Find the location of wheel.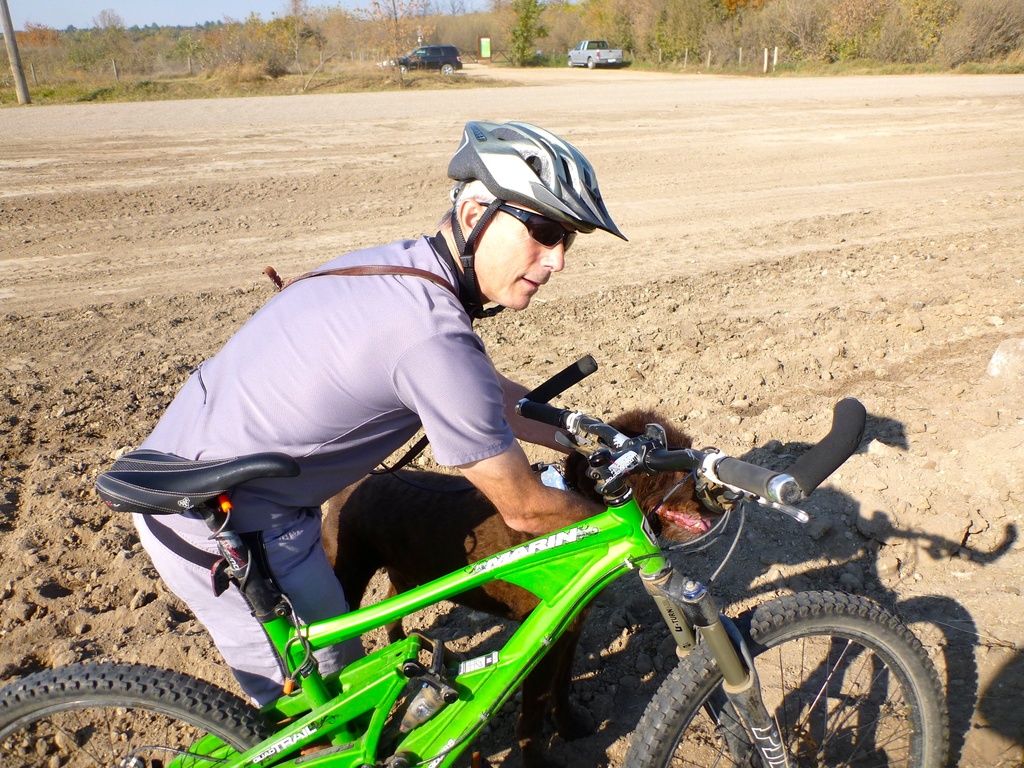
Location: 0 663 287 767.
